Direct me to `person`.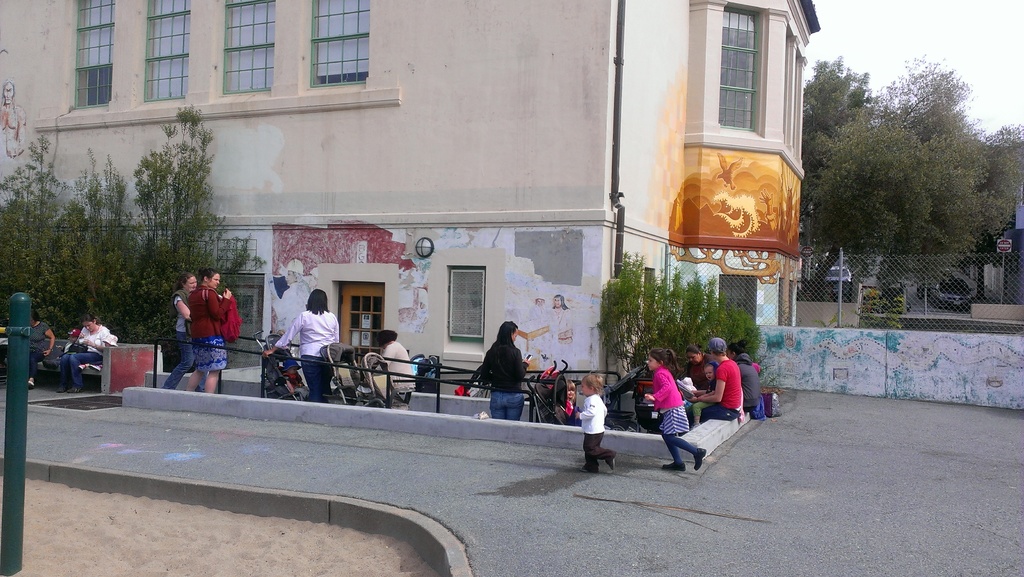
Direction: [0,306,56,392].
